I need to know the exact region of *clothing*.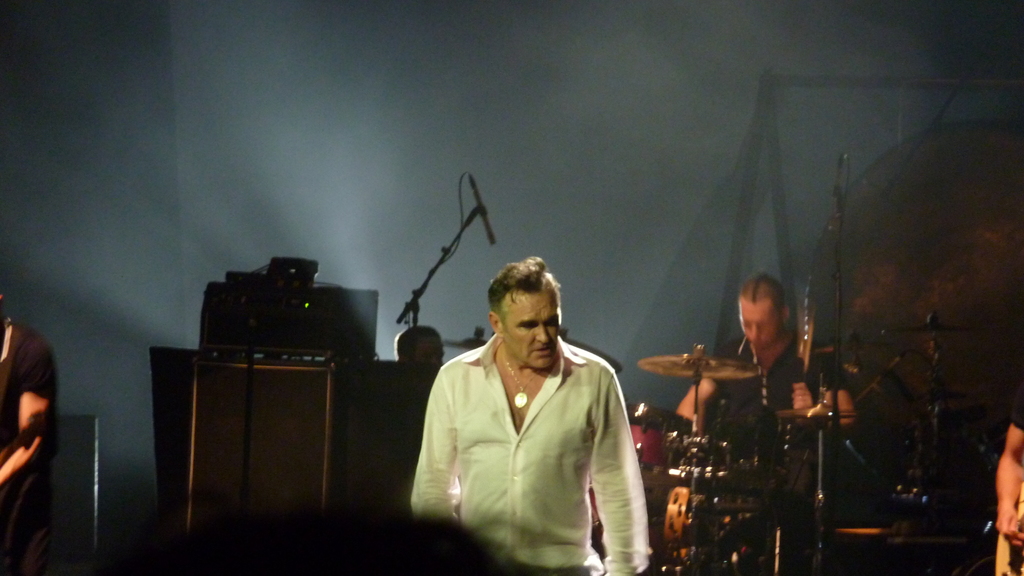
Region: l=0, t=309, r=48, b=566.
